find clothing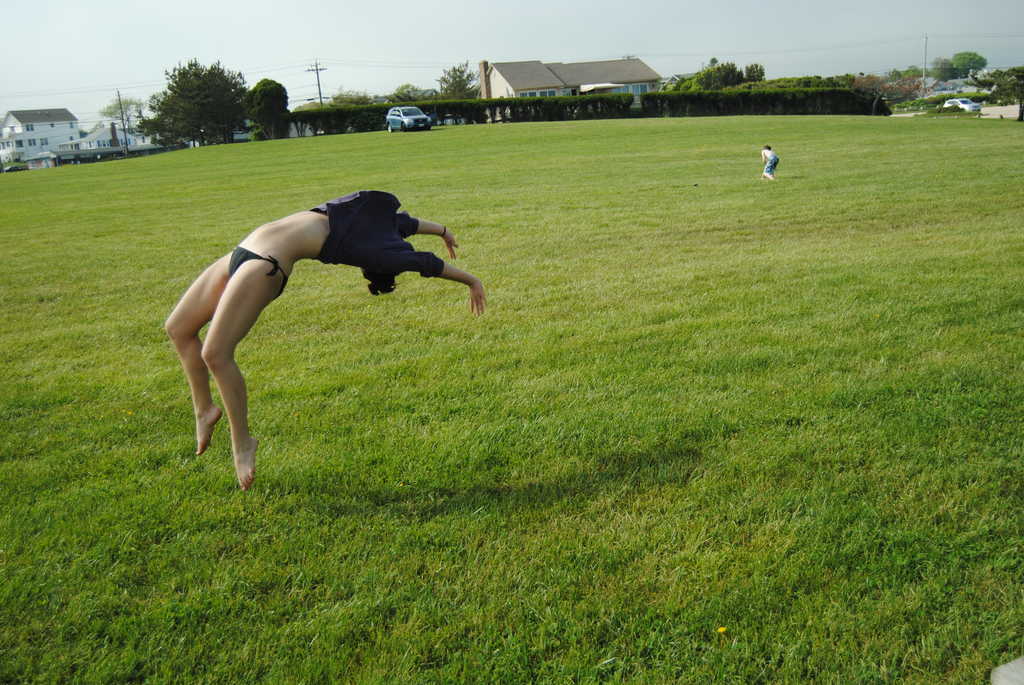
bbox=(215, 190, 463, 327)
